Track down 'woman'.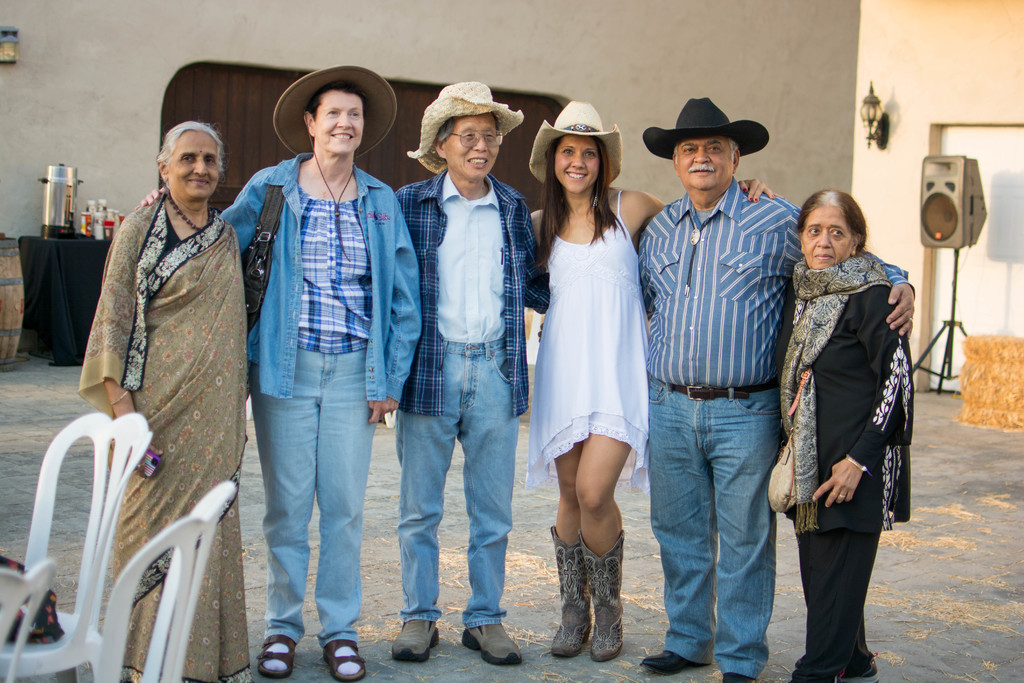
Tracked to <box>514,95,774,661</box>.
